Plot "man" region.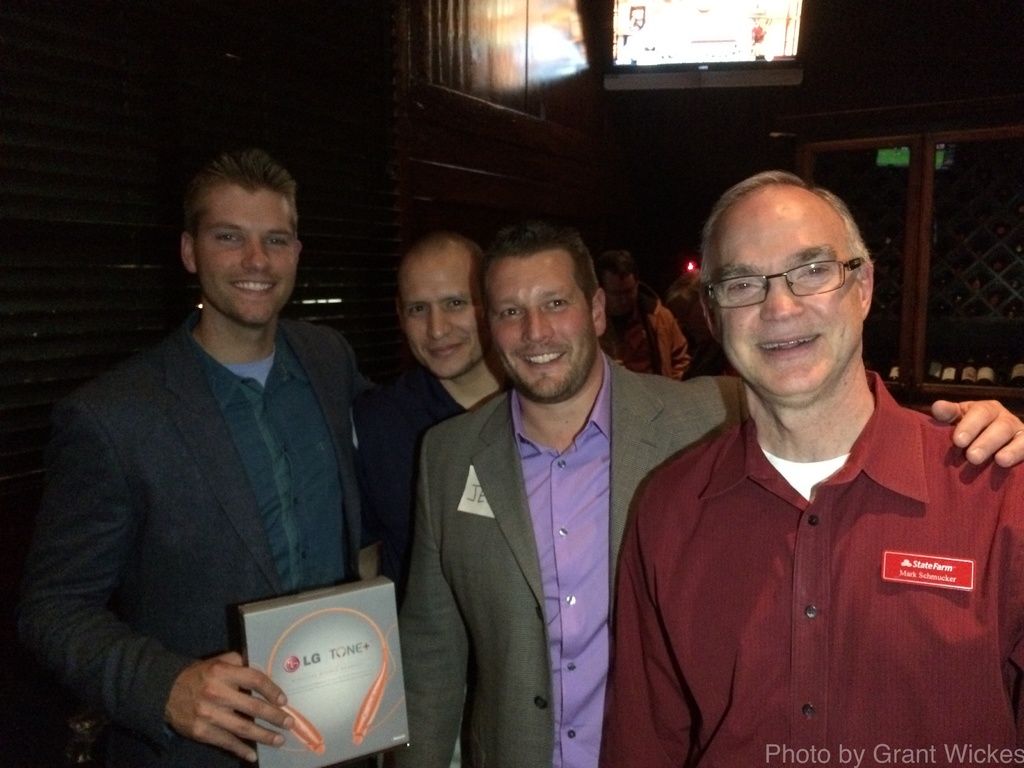
Plotted at {"left": 346, "top": 226, "right": 489, "bottom": 602}.
